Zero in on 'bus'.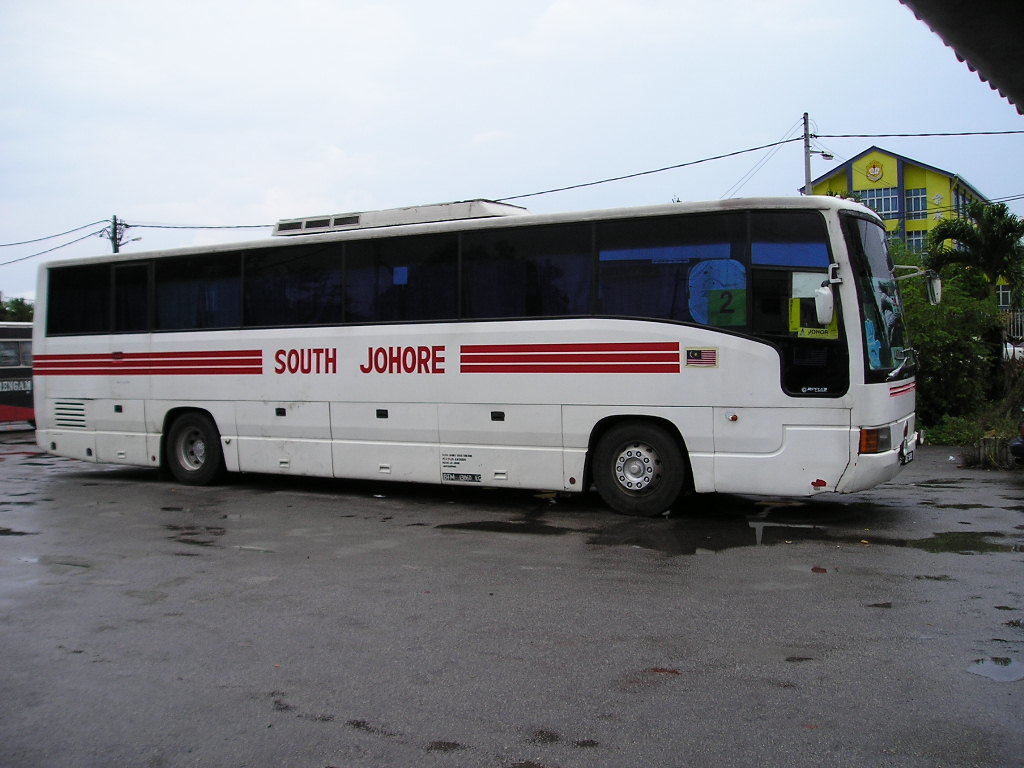
Zeroed in: bbox(33, 201, 929, 521).
